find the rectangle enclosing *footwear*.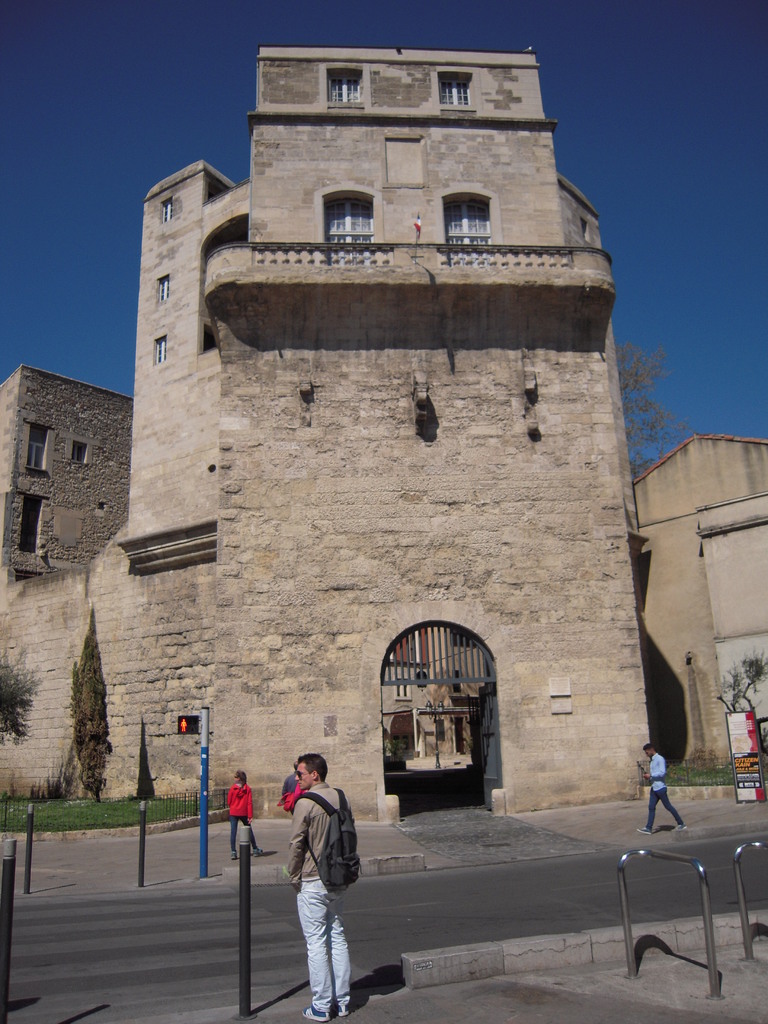
Rect(632, 826, 660, 836).
